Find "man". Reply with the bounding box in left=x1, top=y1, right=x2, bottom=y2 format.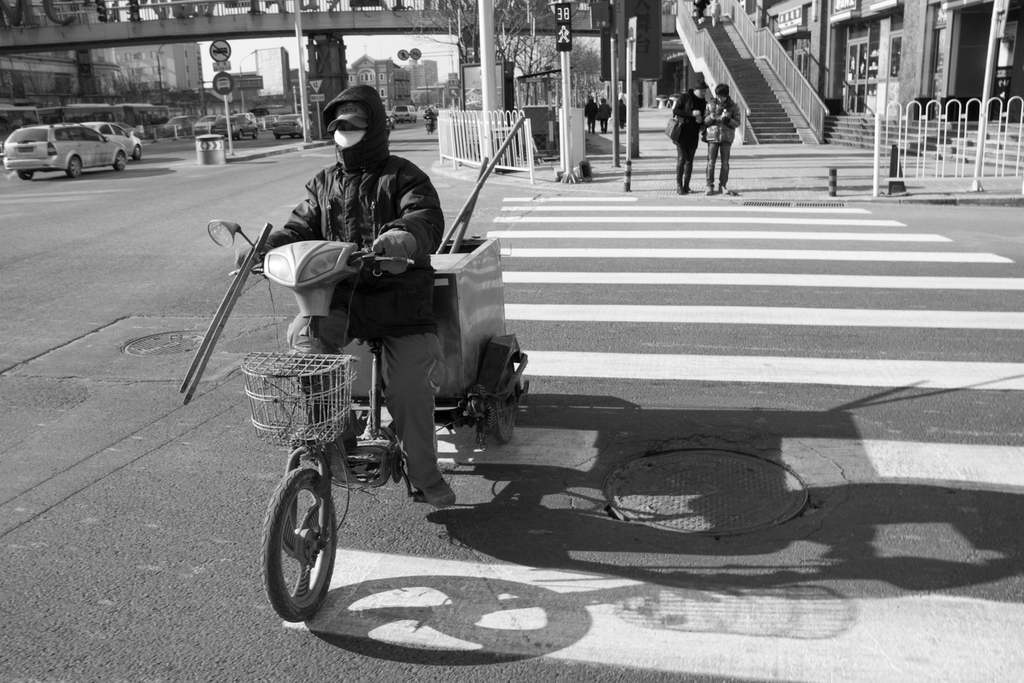
left=234, top=79, right=465, bottom=511.
